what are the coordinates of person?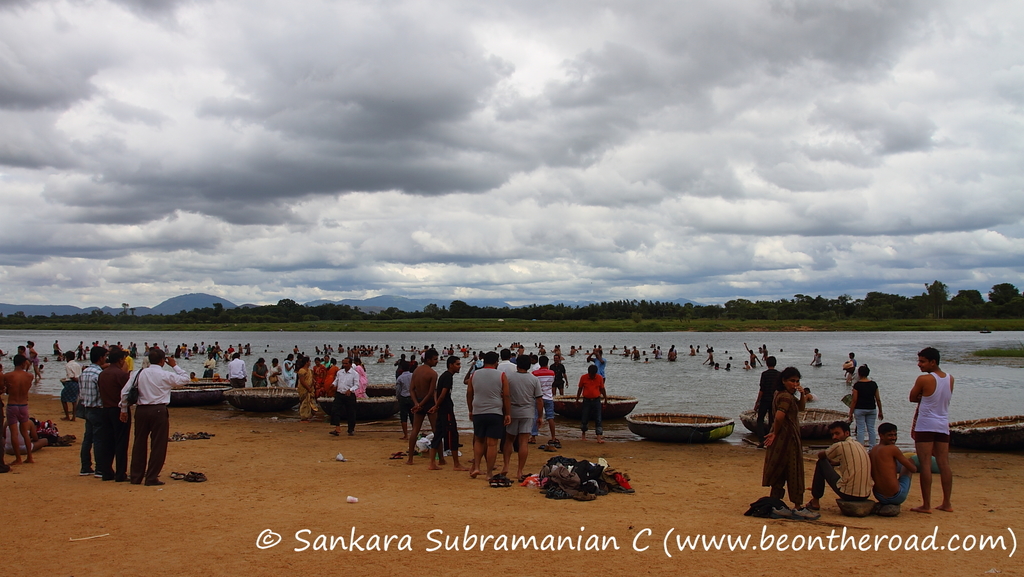
<box>118,347,193,486</box>.
